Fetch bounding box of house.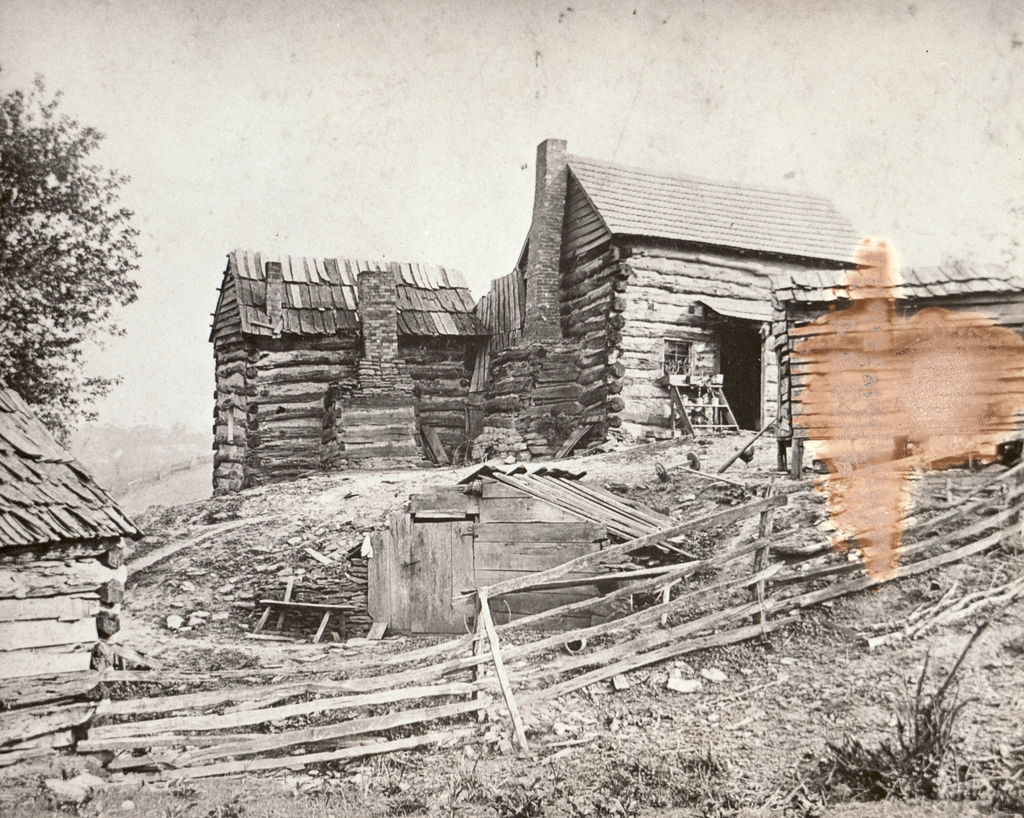
Bbox: locate(202, 246, 485, 510).
